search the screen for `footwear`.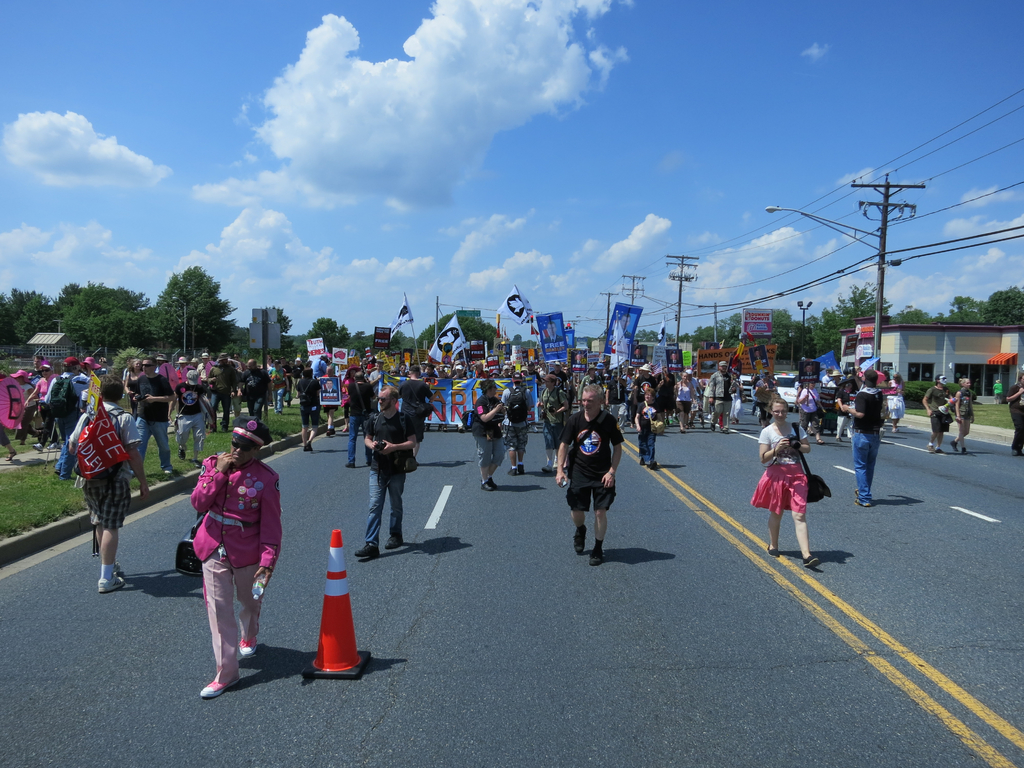
Found at 180, 444, 186, 458.
